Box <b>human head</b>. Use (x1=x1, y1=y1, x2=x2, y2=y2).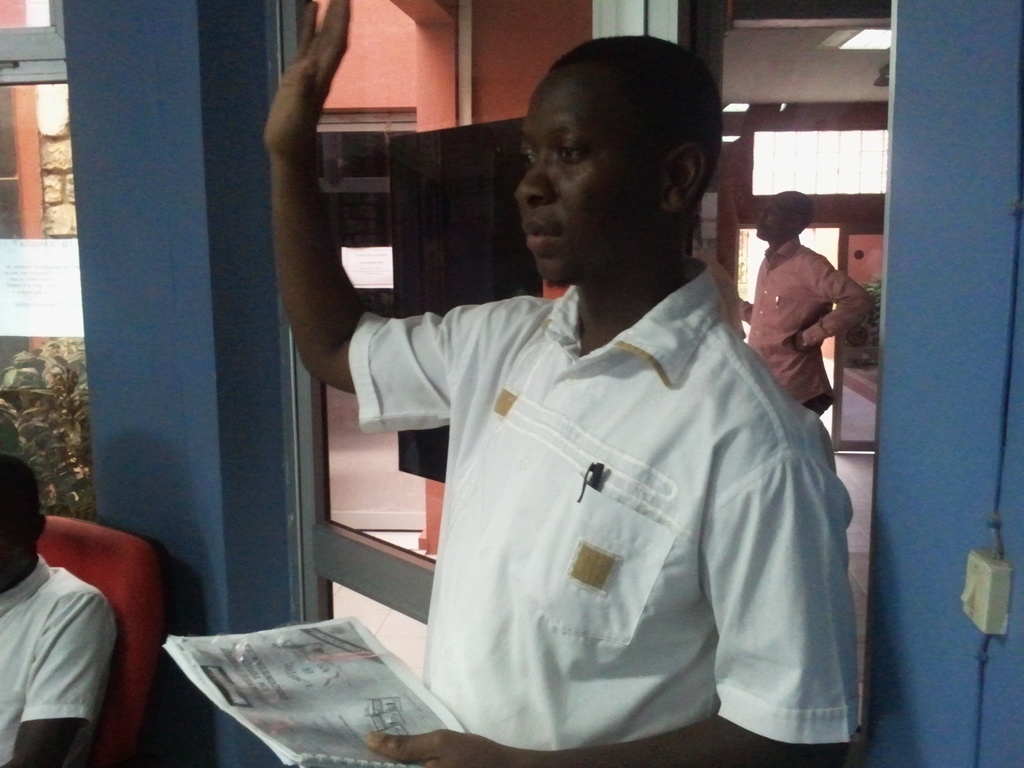
(x1=0, y1=451, x2=47, y2=590).
